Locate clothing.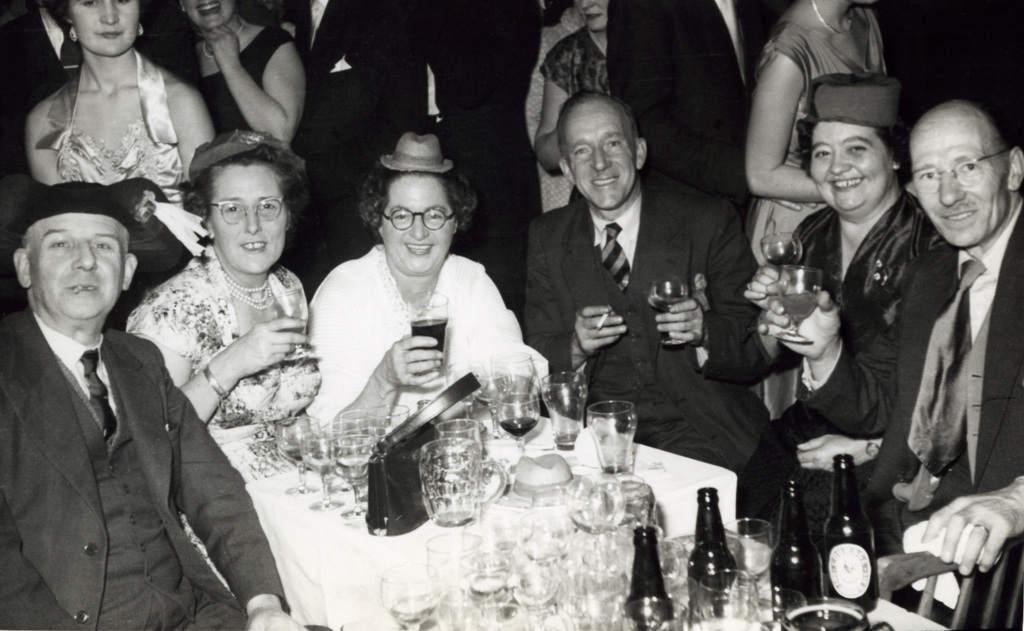
Bounding box: <region>744, 200, 944, 548</region>.
